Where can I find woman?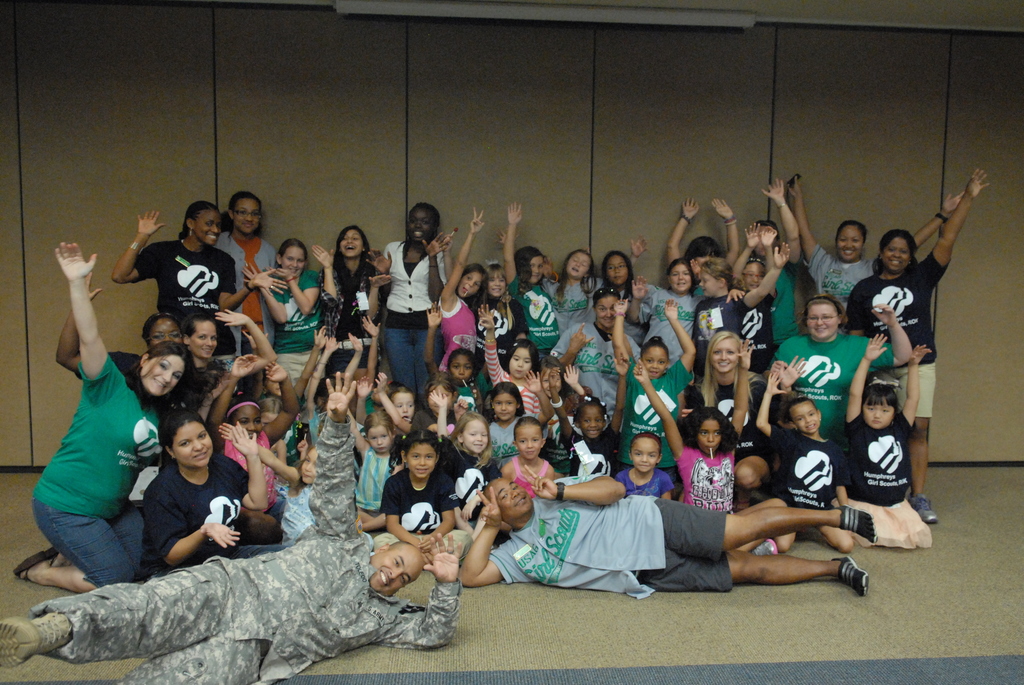
You can find it at bbox(54, 270, 185, 397).
